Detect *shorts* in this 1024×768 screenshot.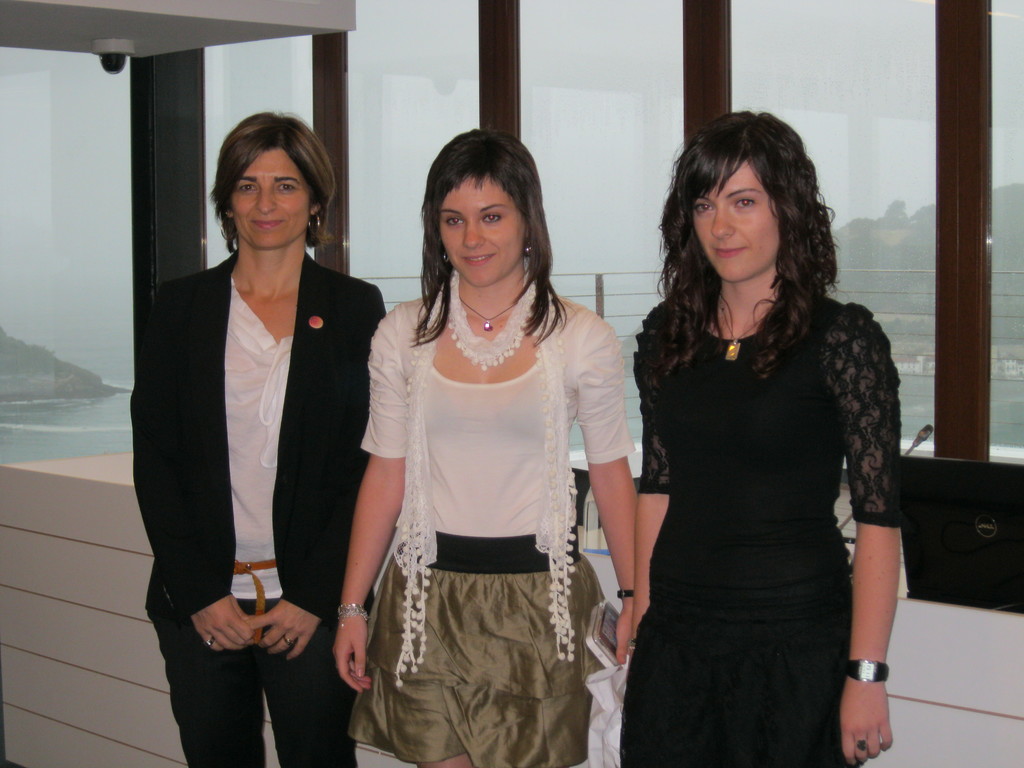
Detection: <bbox>346, 525, 606, 767</bbox>.
